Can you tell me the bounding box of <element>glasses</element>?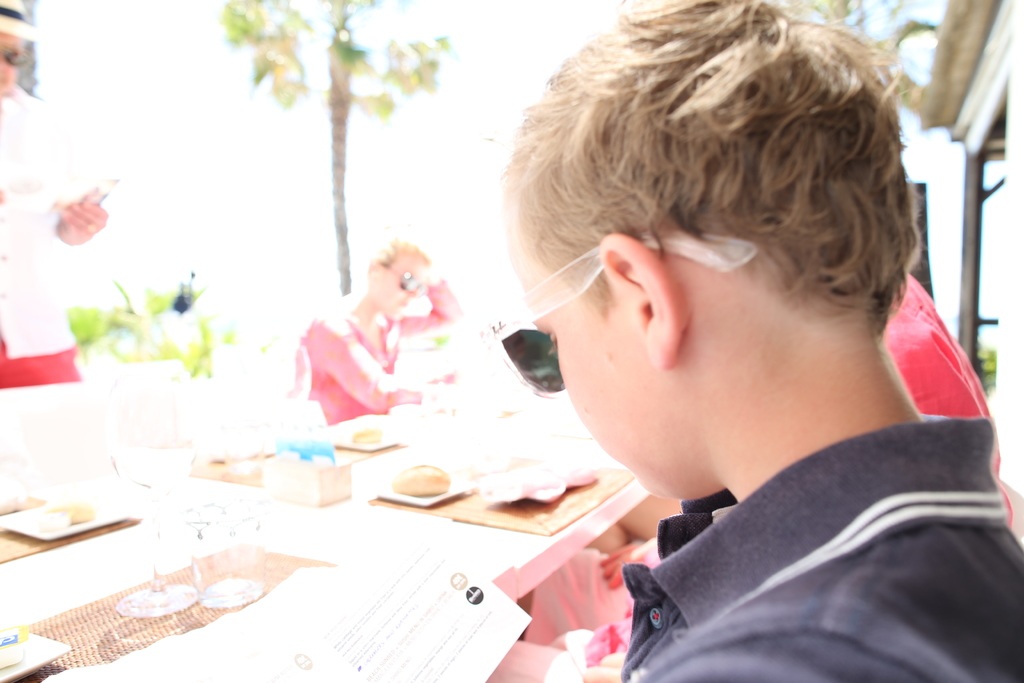
bbox=(477, 239, 760, 398).
